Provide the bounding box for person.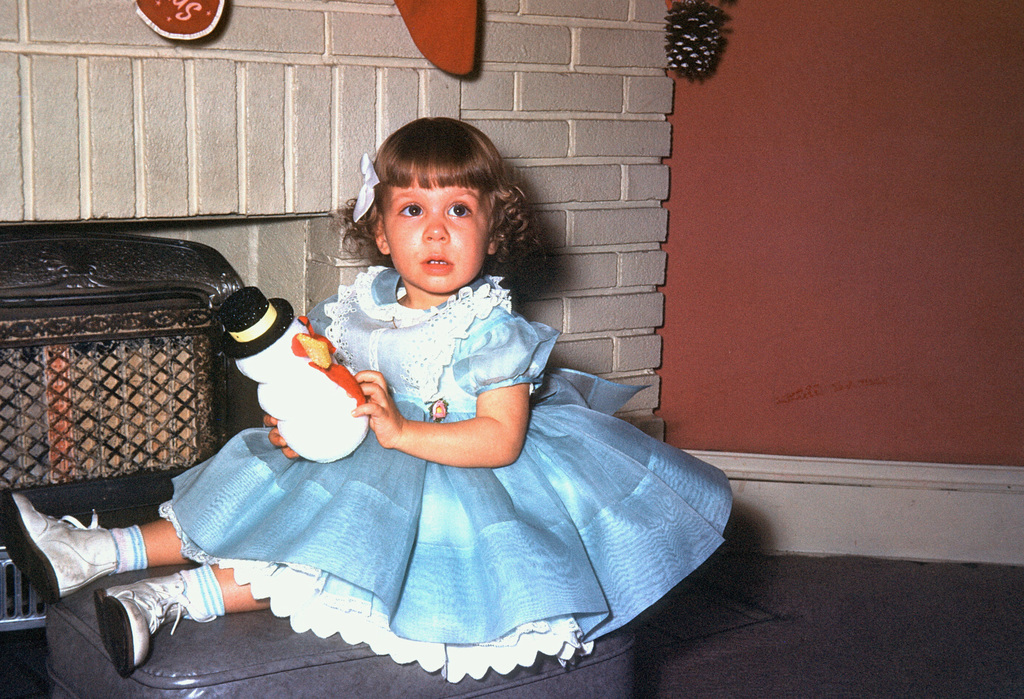
[x1=0, y1=113, x2=737, y2=679].
